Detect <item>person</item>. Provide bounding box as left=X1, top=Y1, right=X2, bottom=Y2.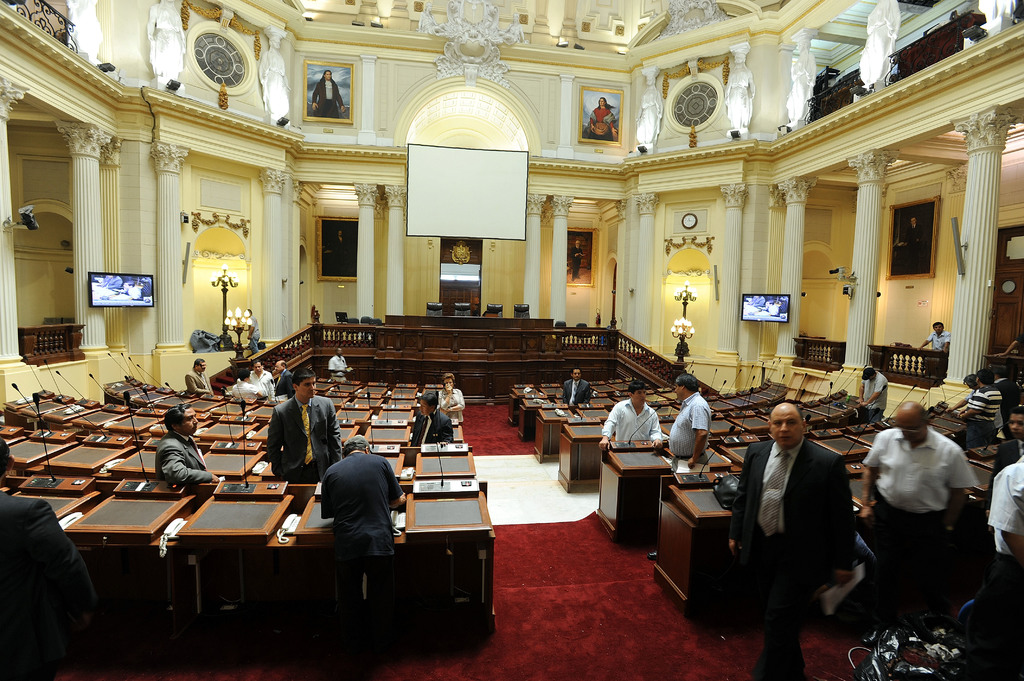
left=154, top=401, right=218, bottom=485.
